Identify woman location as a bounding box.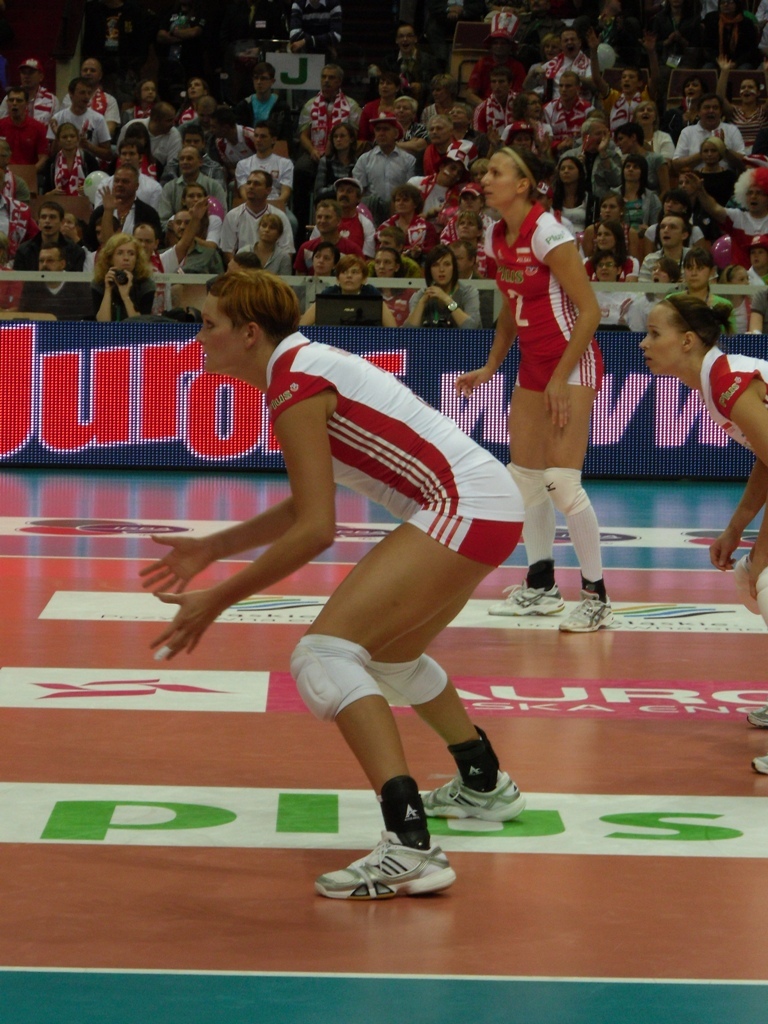
BBox(142, 272, 532, 916).
